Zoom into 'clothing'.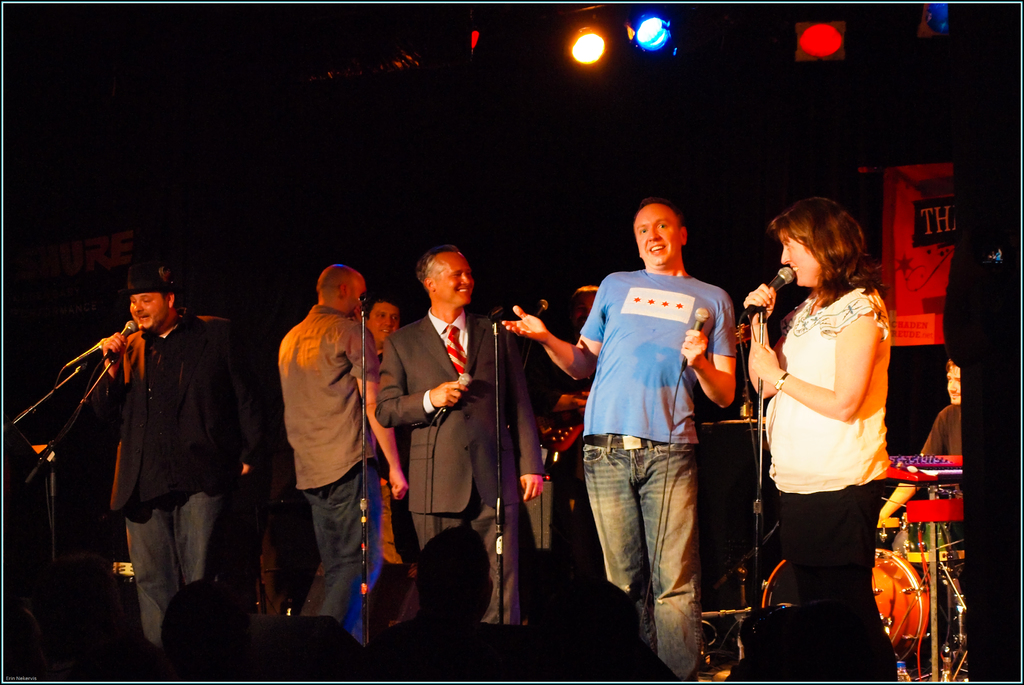
Zoom target: [left=394, top=298, right=539, bottom=631].
